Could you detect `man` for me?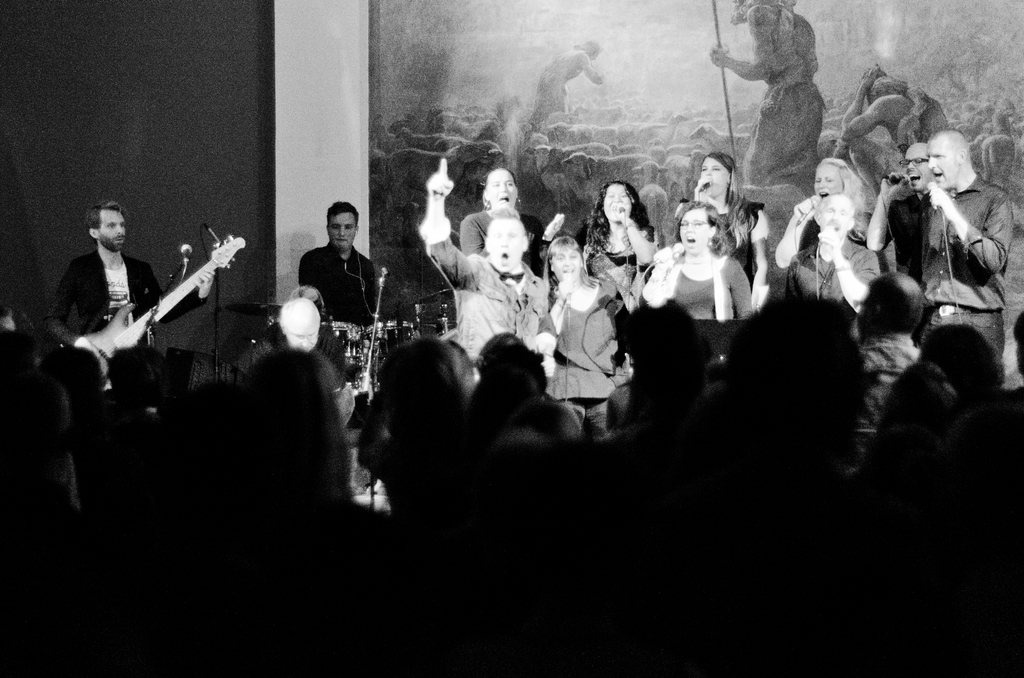
Detection result: rect(824, 266, 939, 485).
